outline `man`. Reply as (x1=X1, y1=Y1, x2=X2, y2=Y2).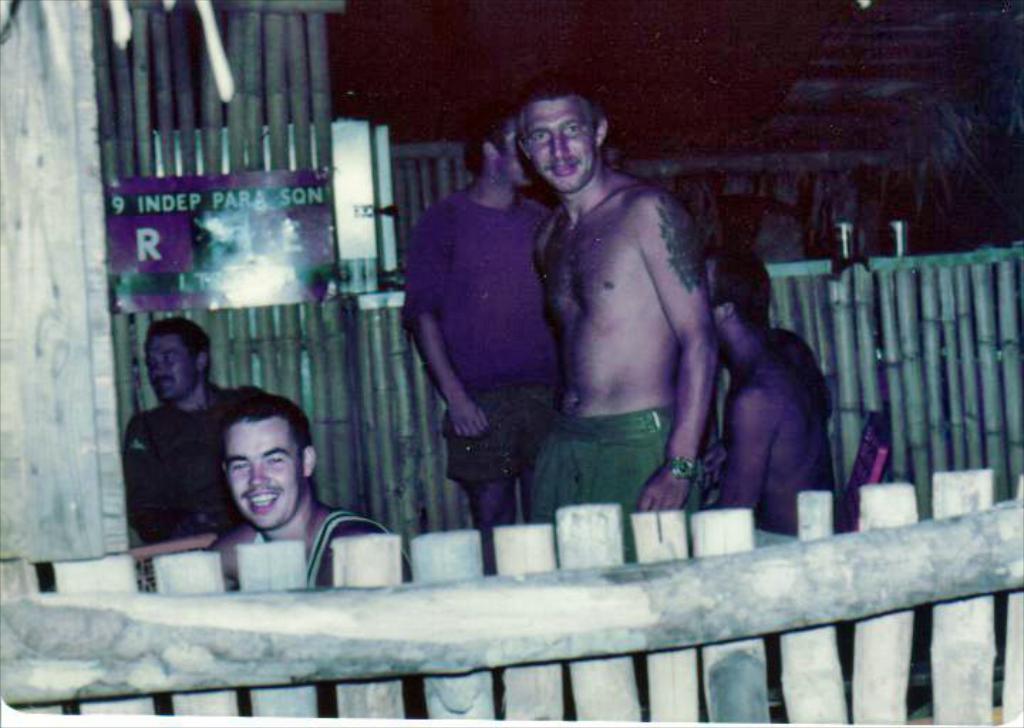
(x1=401, y1=95, x2=566, y2=563).
